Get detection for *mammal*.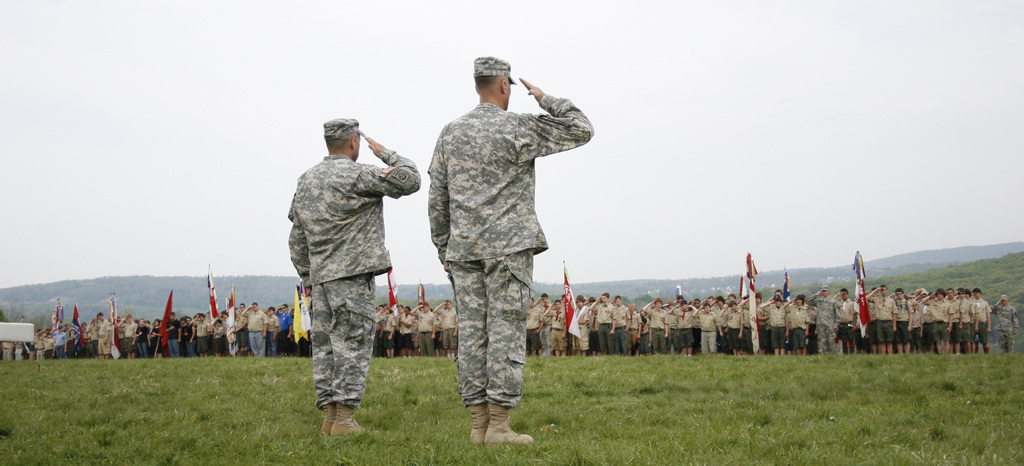
Detection: pyautogui.locateOnScreen(410, 58, 583, 416).
